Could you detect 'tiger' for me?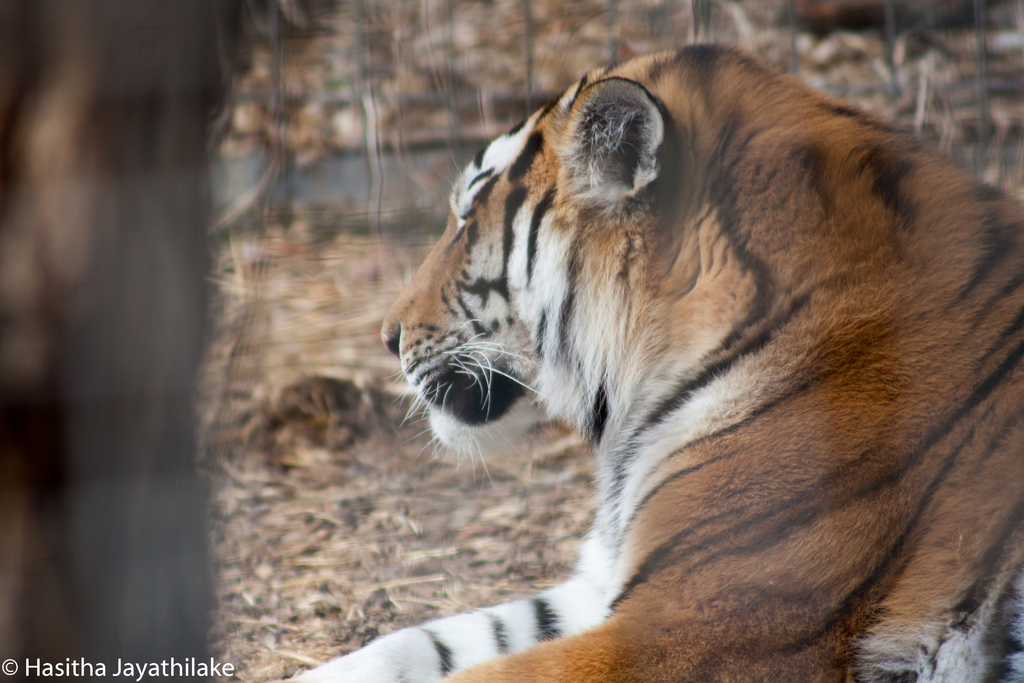
Detection result: Rect(294, 40, 1023, 682).
